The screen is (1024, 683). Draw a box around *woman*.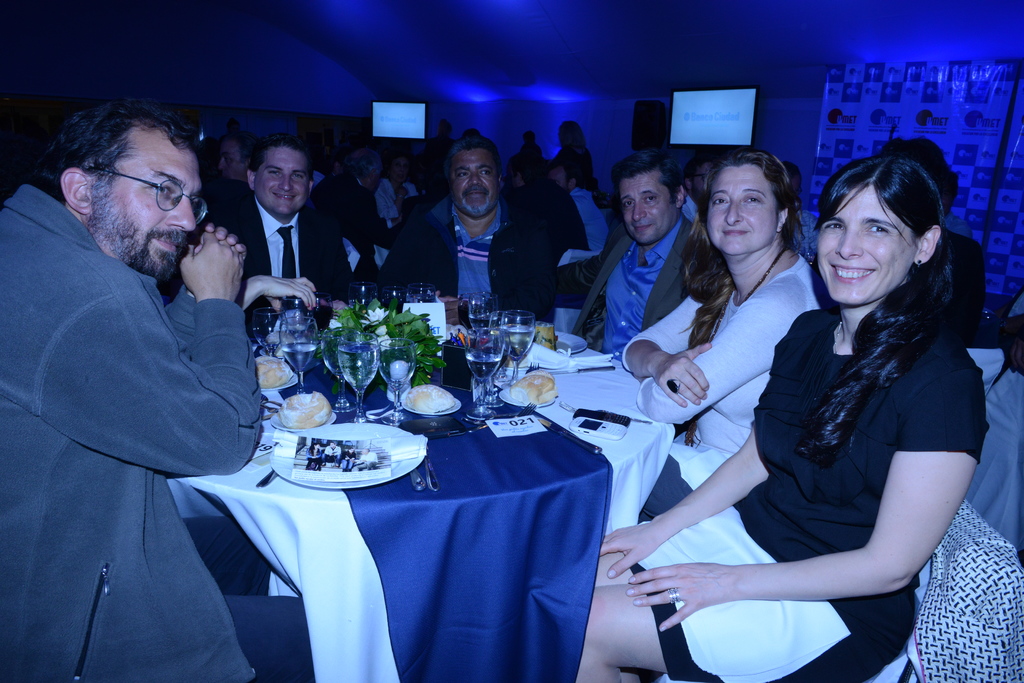
[621,145,821,524].
